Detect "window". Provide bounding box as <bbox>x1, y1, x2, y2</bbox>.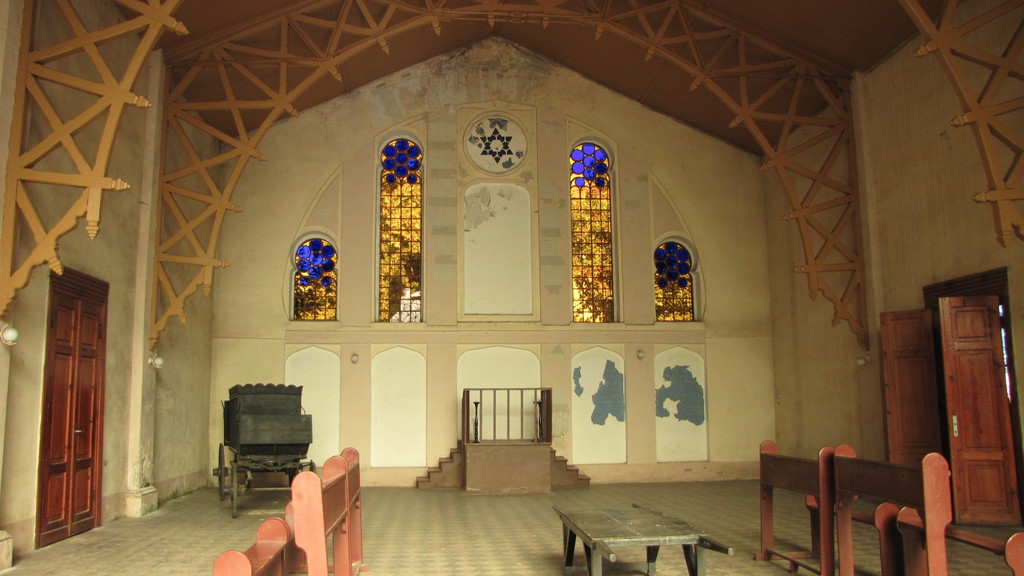
<bbox>291, 230, 335, 320</bbox>.
